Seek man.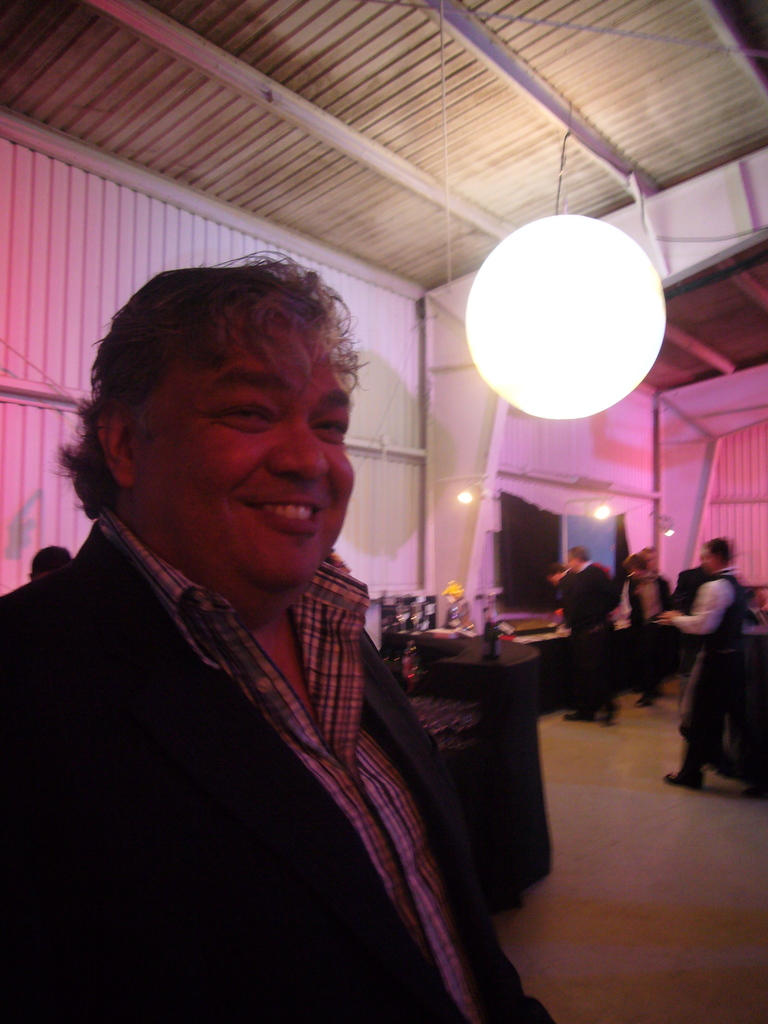
x1=659, y1=550, x2=728, y2=717.
